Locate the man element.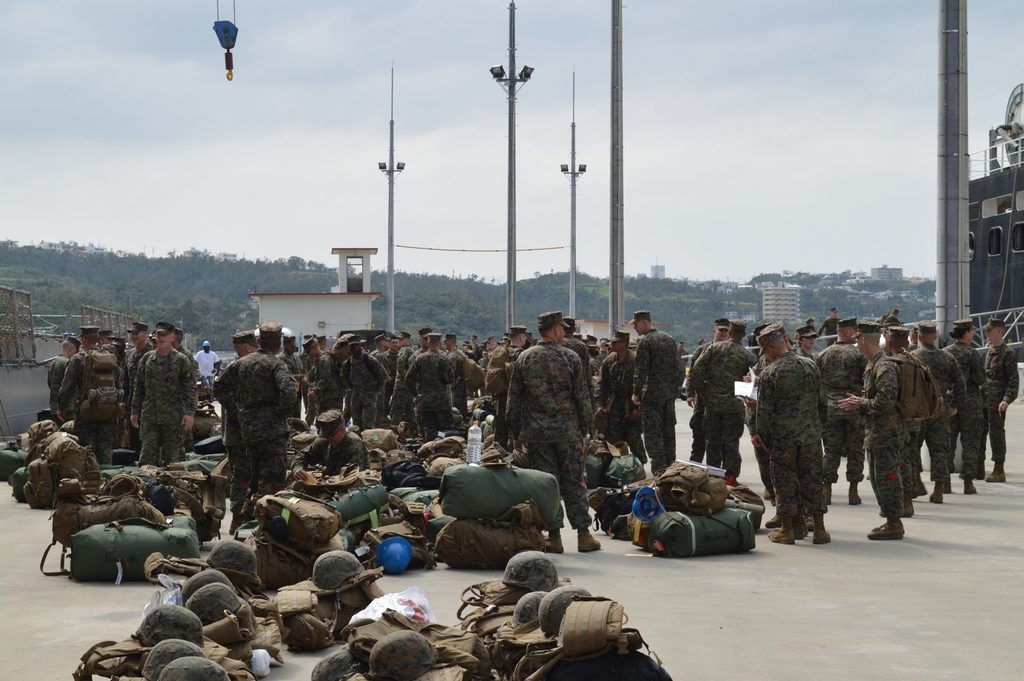
Element bbox: rect(194, 341, 218, 382).
